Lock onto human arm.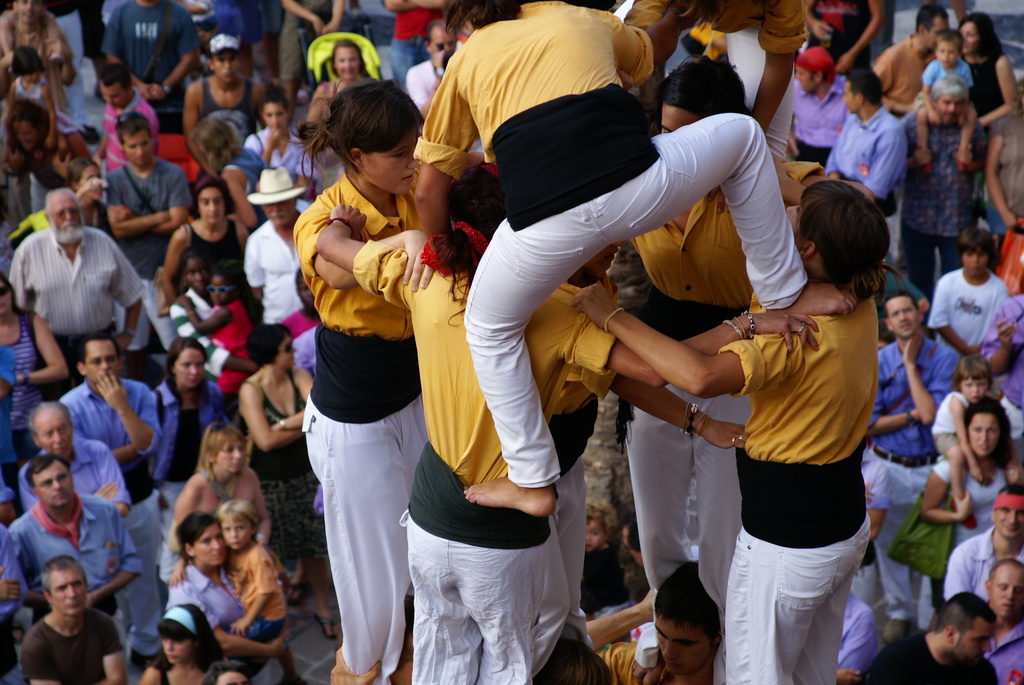
Locked: left=163, top=583, right=292, bottom=656.
